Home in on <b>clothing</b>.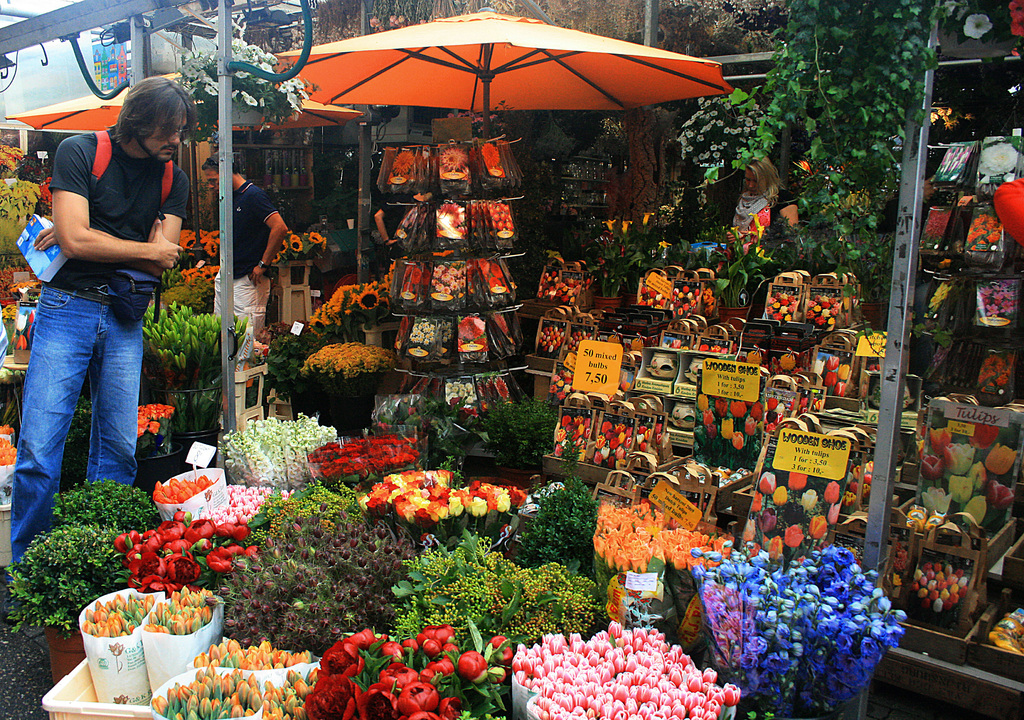
Homed in at (x1=4, y1=99, x2=180, y2=519).
